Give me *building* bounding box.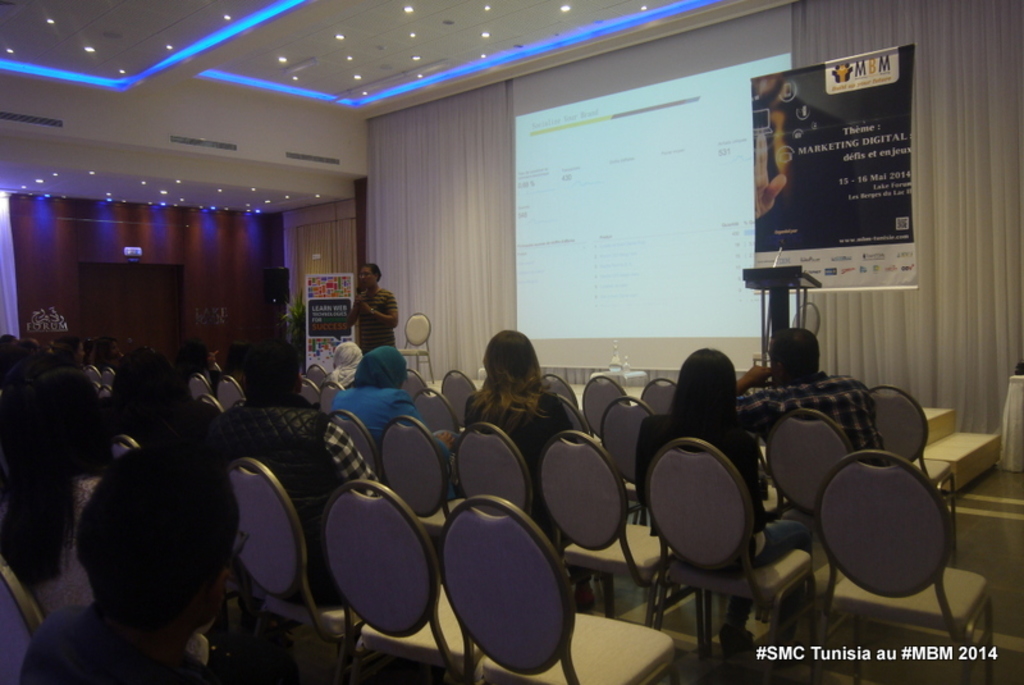
rect(0, 0, 1023, 684).
